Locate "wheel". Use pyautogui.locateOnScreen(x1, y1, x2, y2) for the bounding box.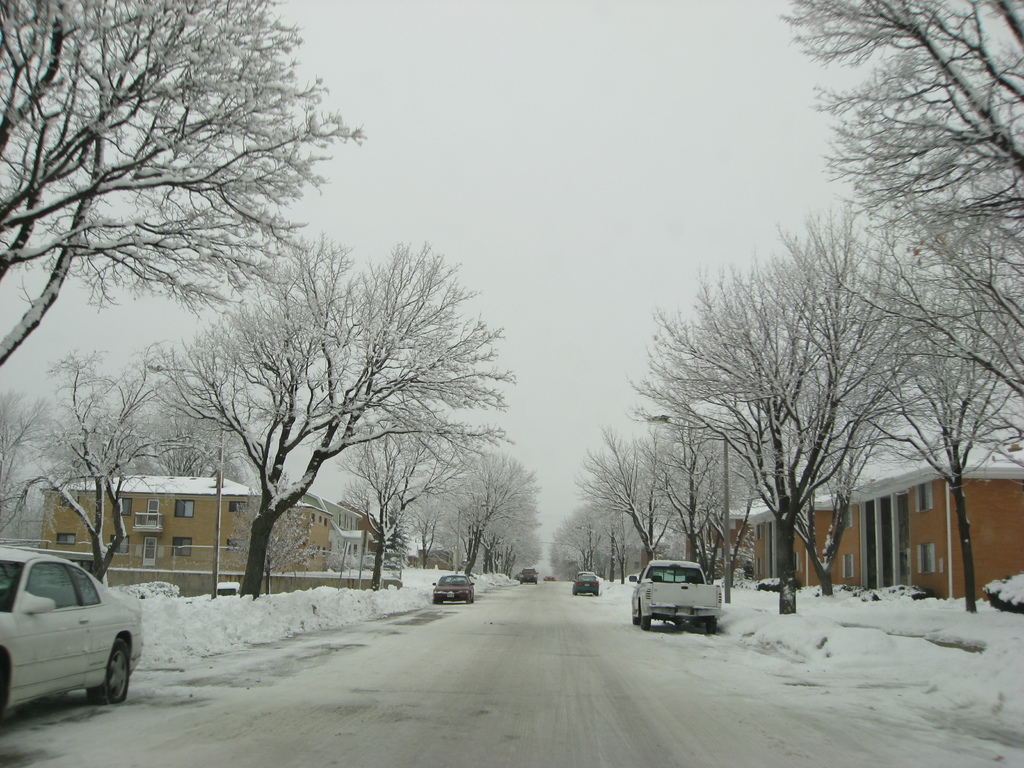
pyautogui.locateOnScreen(637, 598, 650, 631).
